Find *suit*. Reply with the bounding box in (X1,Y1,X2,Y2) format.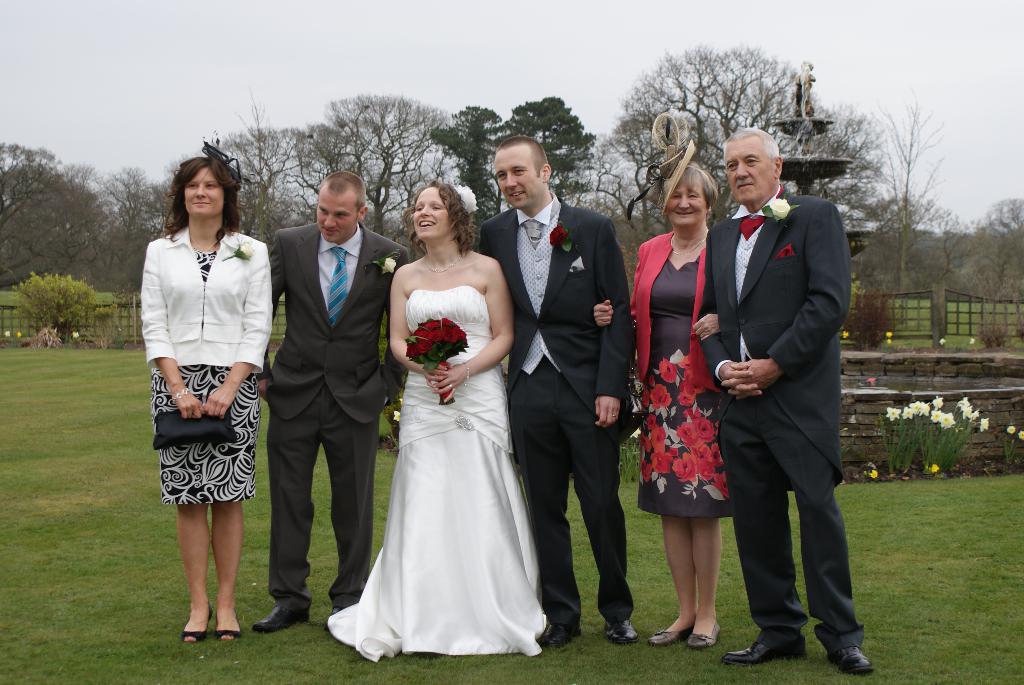
(484,191,635,624).
